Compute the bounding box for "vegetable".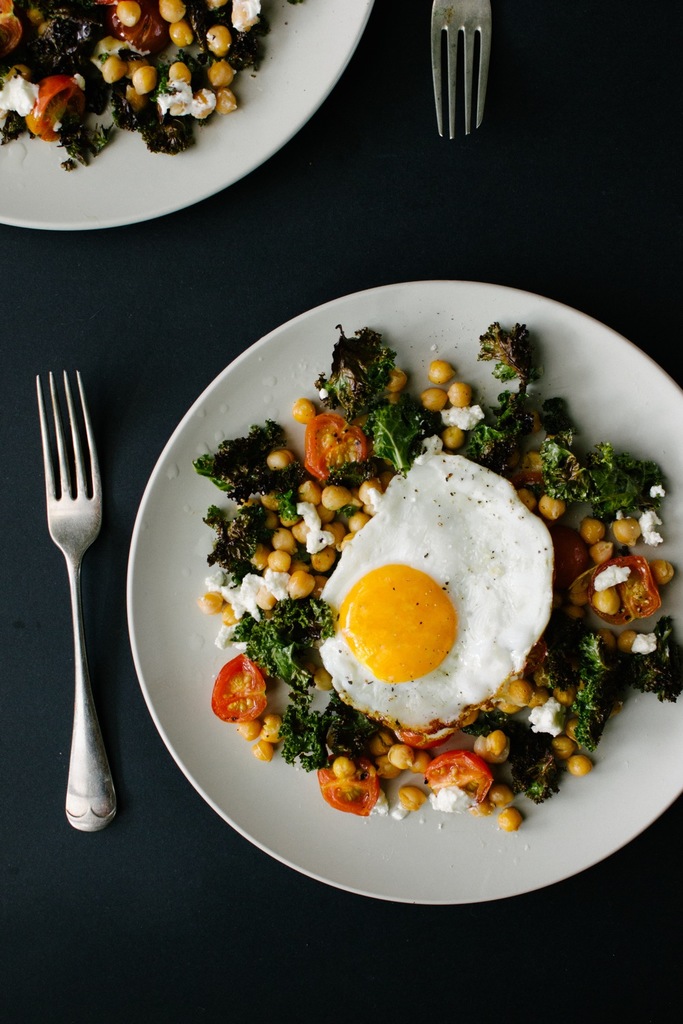
region(316, 756, 380, 819).
